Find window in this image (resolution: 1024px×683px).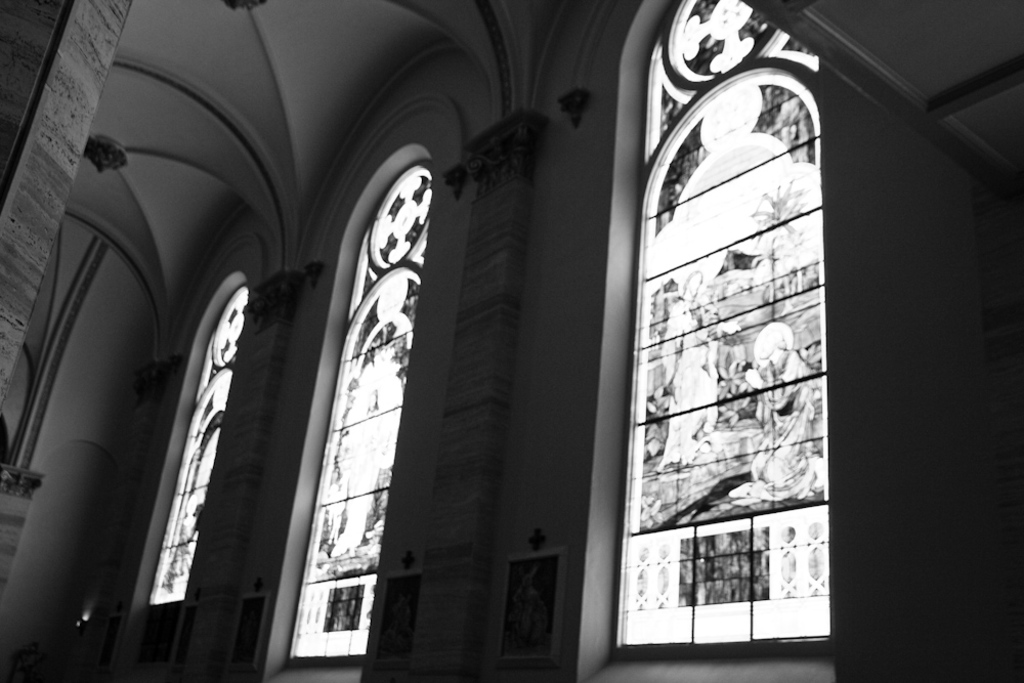
region(140, 281, 248, 616).
